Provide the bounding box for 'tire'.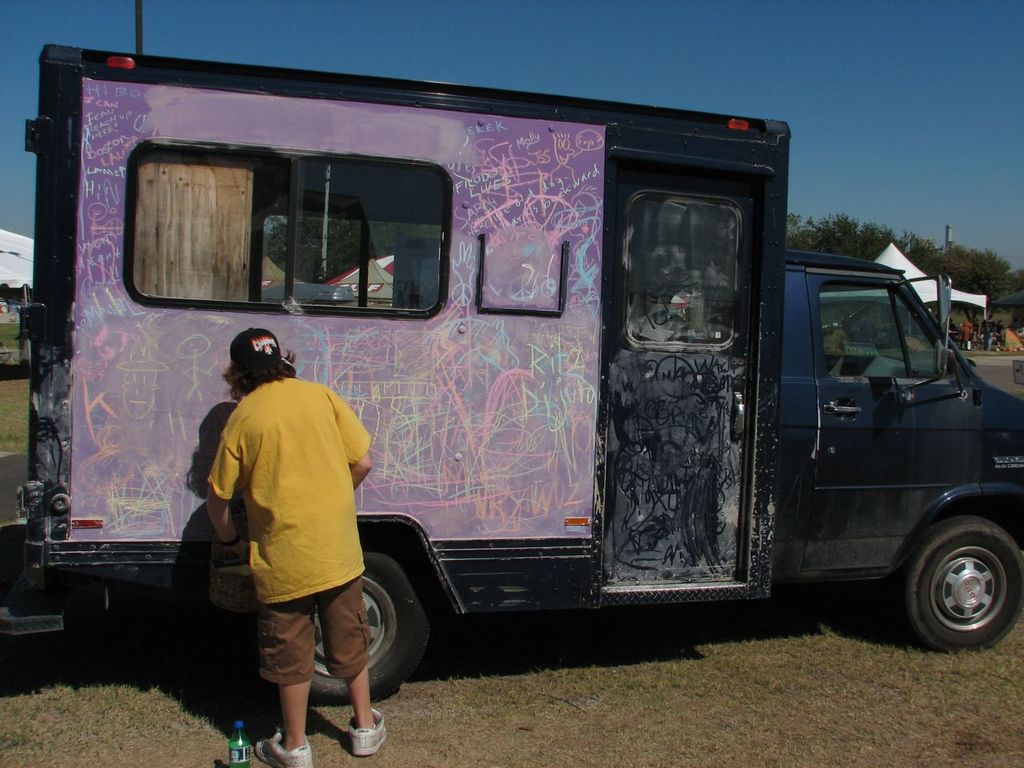
rect(306, 543, 433, 709).
